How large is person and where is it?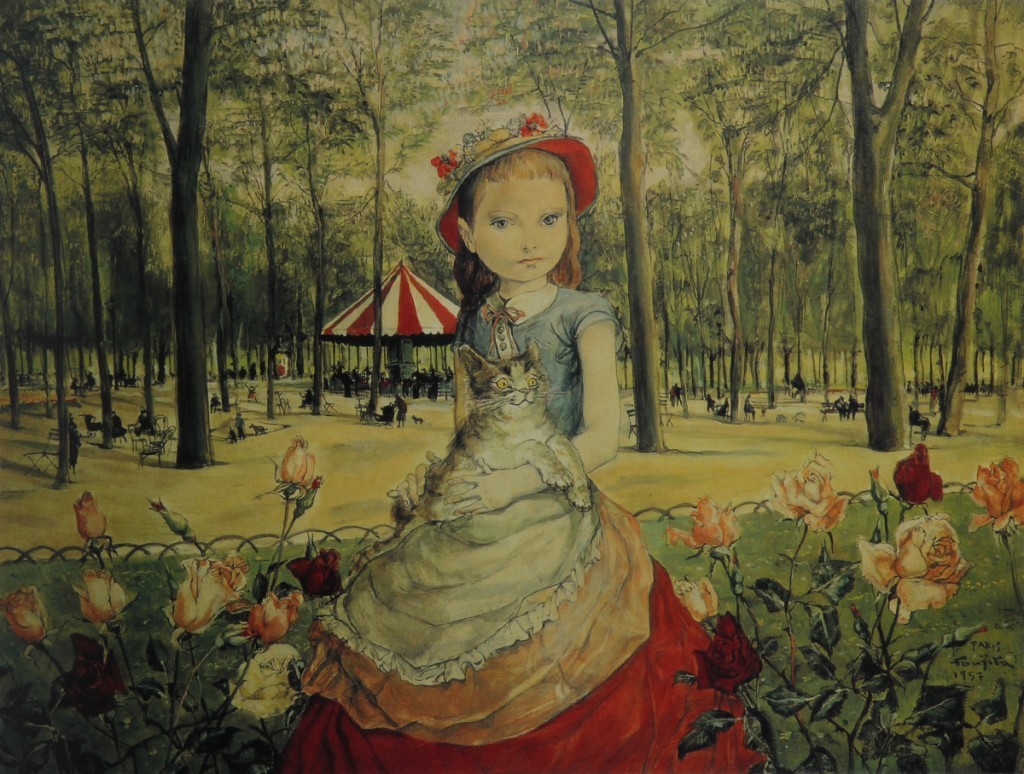
Bounding box: l=348, t=126, r=658, b=736.
